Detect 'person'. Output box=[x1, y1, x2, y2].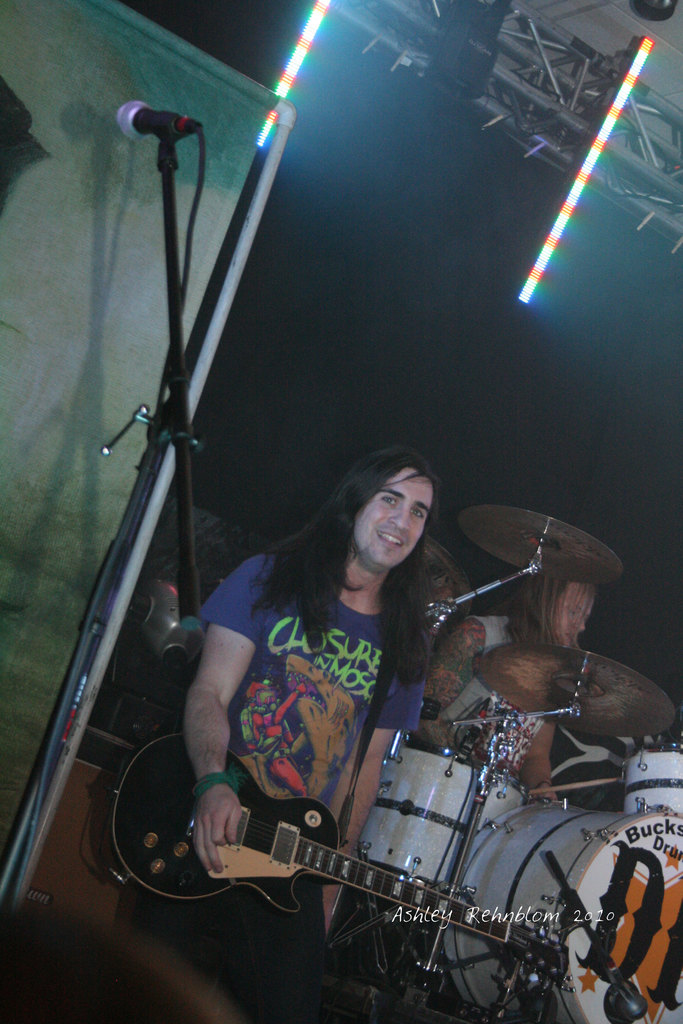
box=[121, 436, 461, 1023].
